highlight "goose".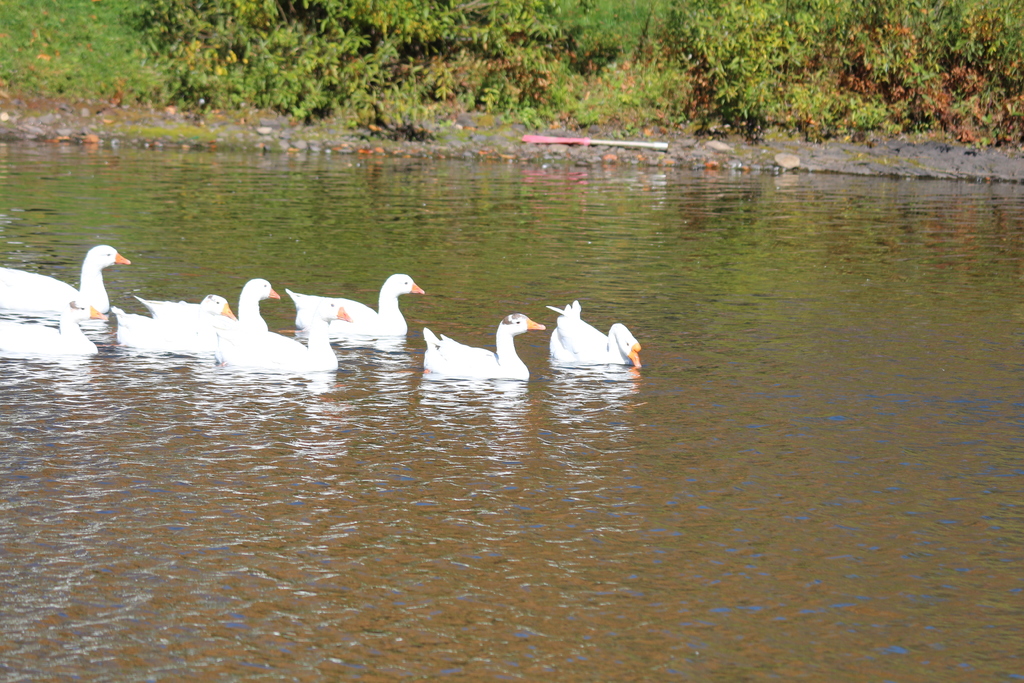
Highlighted region: select_region(291, 272, 426, 335).
